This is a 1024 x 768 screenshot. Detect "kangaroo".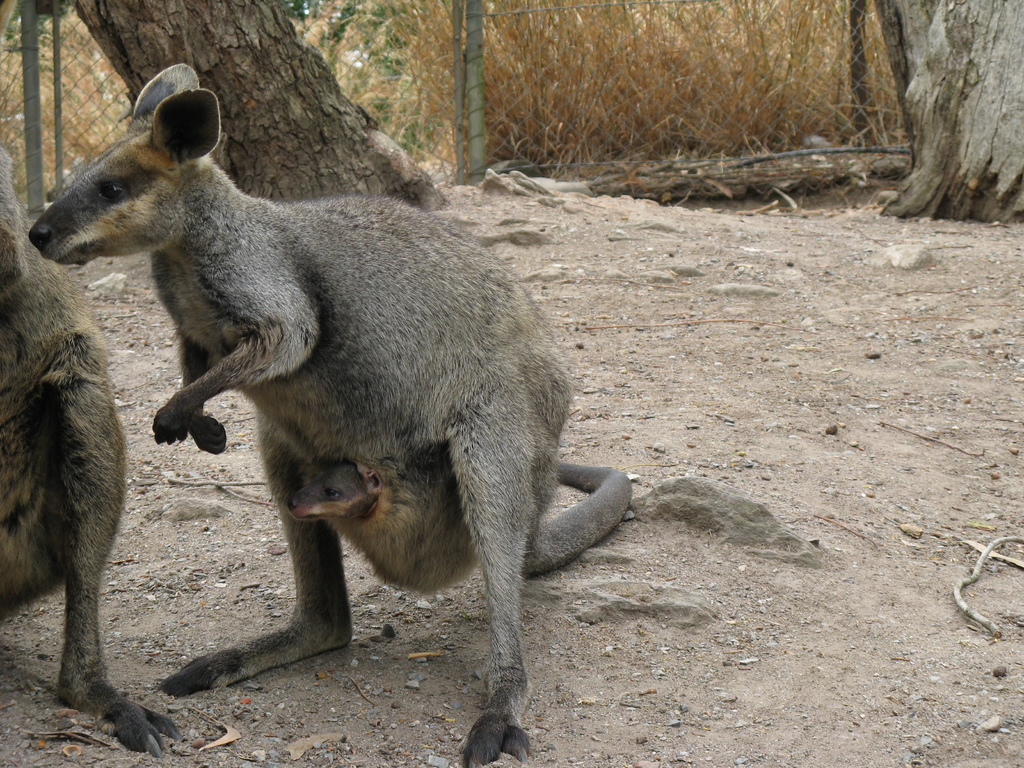
x1=29 y1=62 x2=634 y2=767.
